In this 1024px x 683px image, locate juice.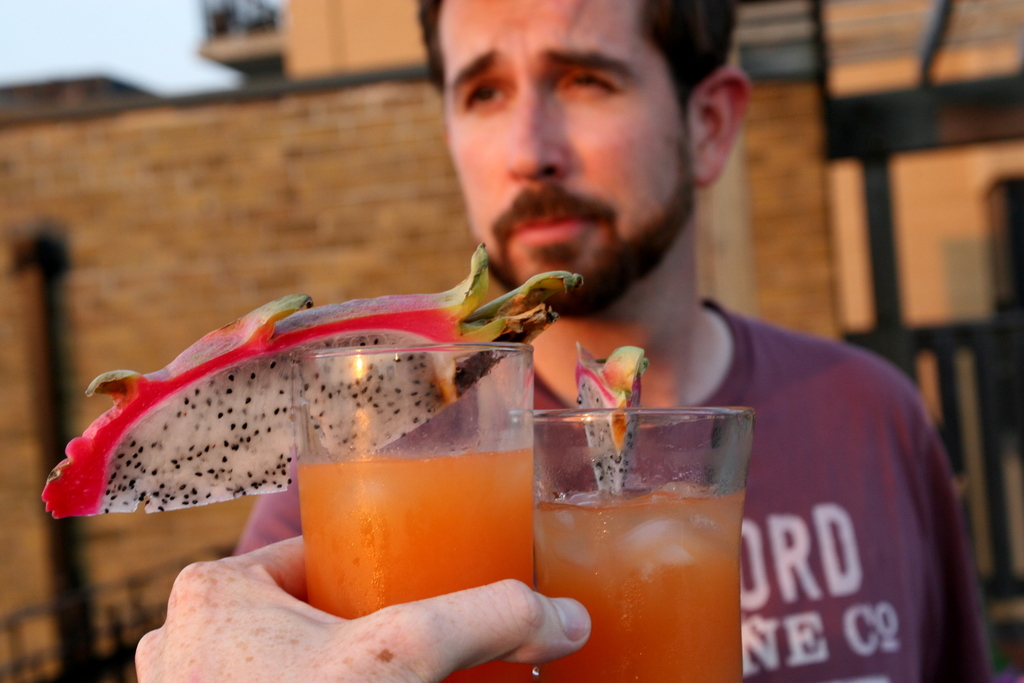
Bounding box: [301, 441, 541, 682].
